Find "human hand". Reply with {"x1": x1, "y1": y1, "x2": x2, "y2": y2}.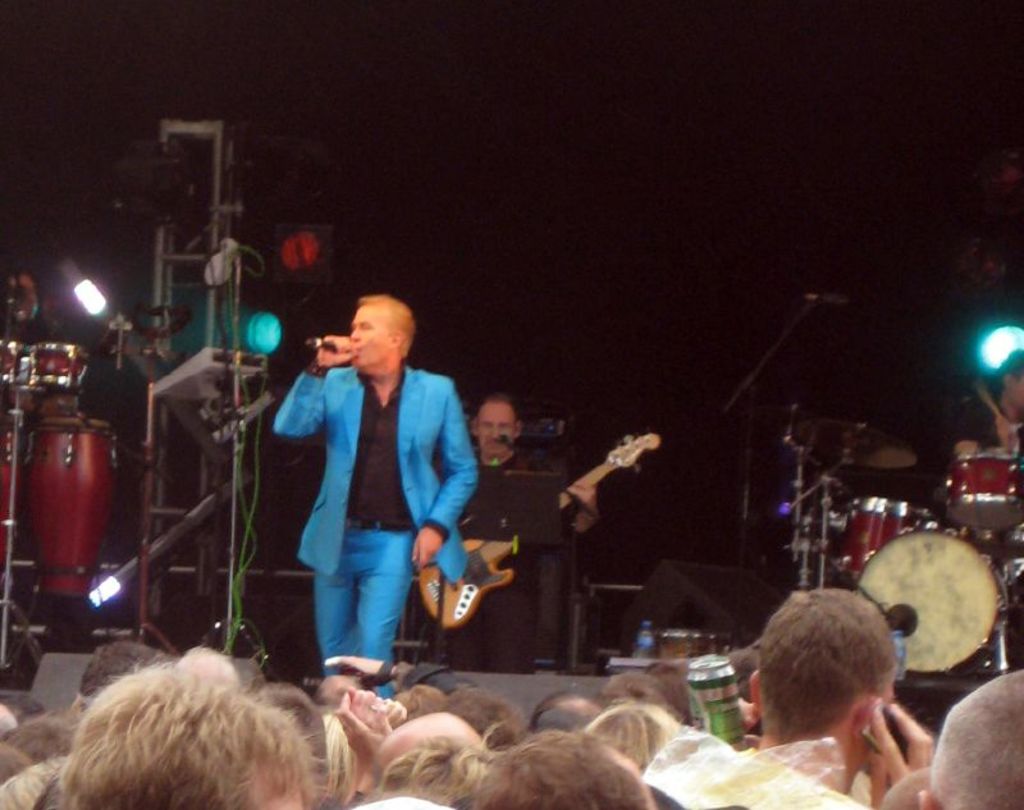
{"x1": 868, "y1": 701, "x2": 933, "y2": 809}.
